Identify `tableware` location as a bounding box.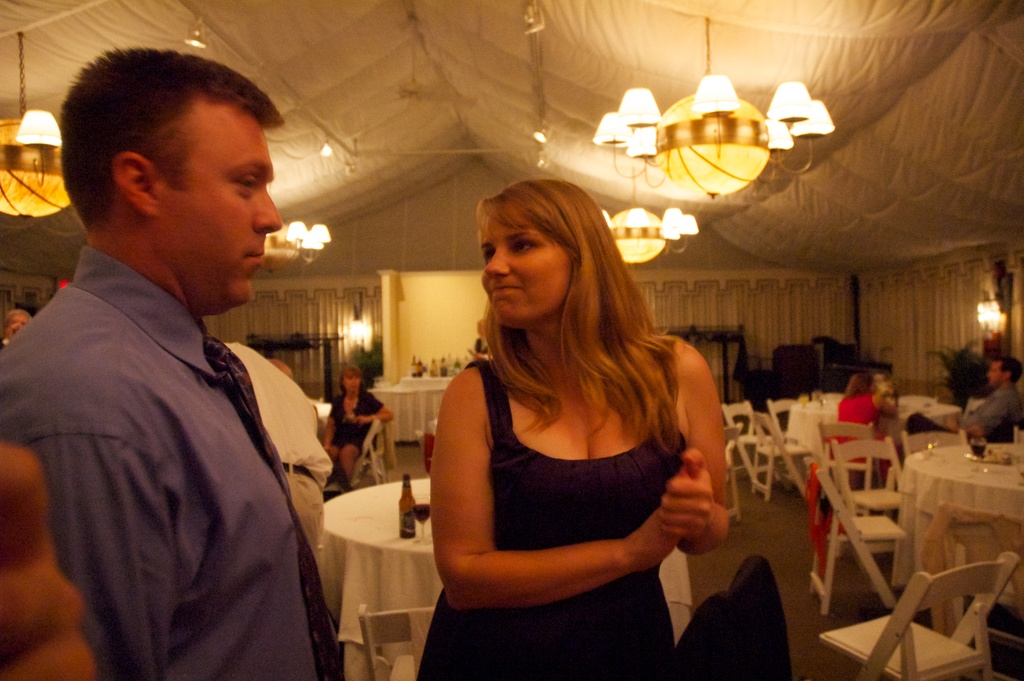
(left=1020, top=455, right=1023, bottom=483).
